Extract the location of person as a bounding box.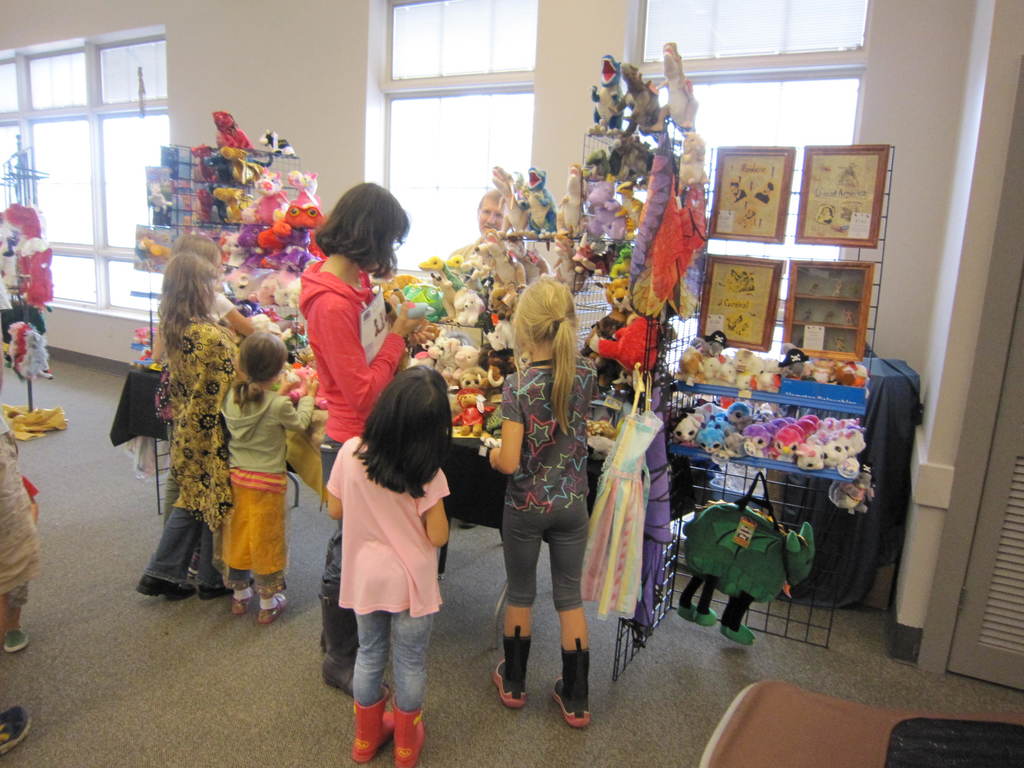
bbox=[218, 328, 317, 624].
